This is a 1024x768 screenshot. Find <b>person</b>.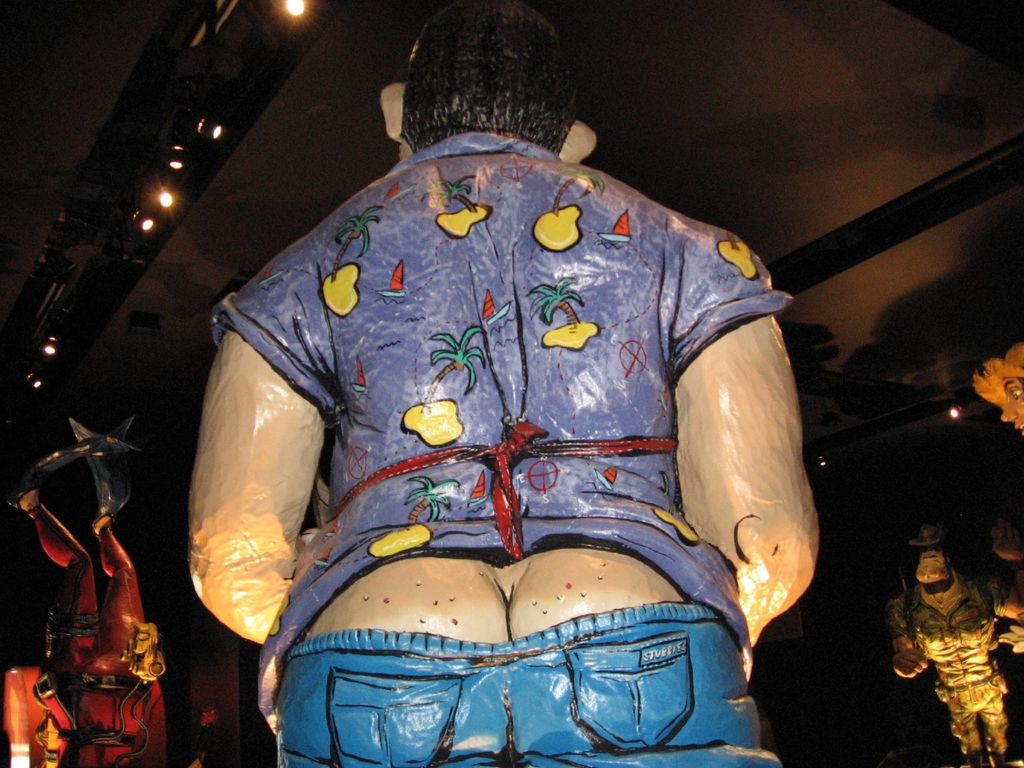
Bounding box: <bbox>886, 536, 1023, 767</bbox>.
